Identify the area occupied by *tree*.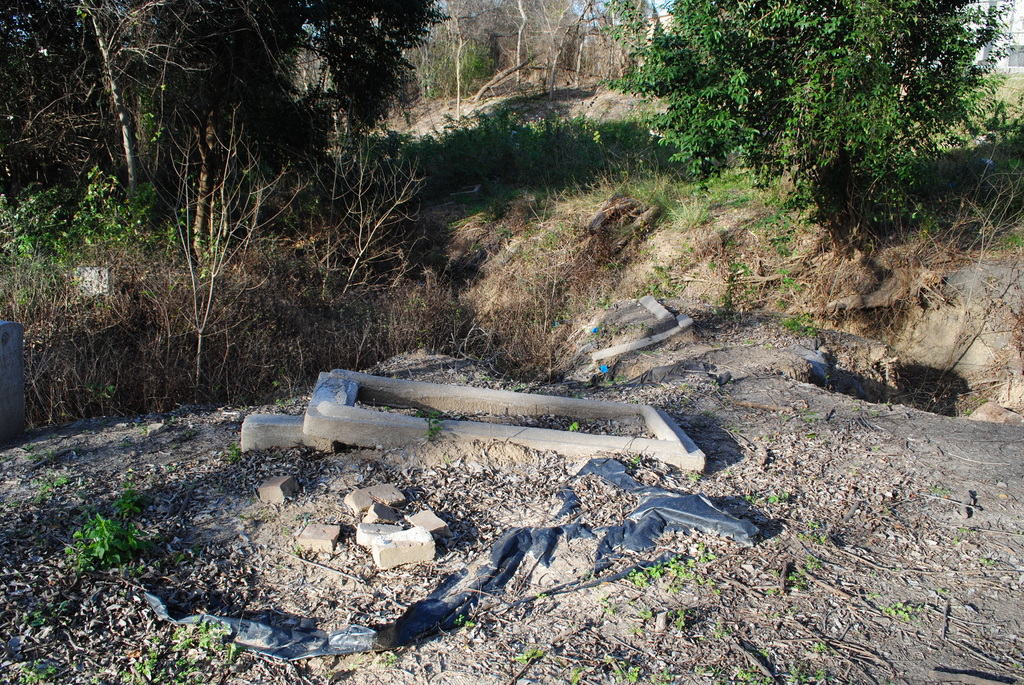
Area: x1=0, y1=0, x2=451, y2=261.
